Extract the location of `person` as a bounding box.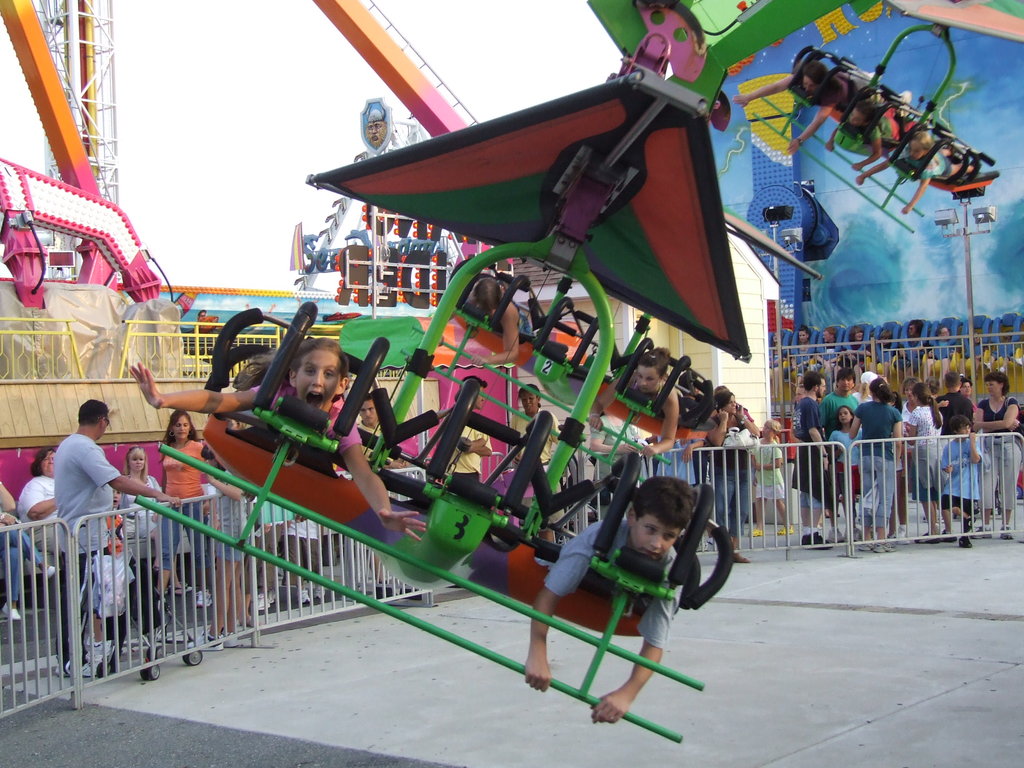
<region>128, 331, 423, 542</region>.
